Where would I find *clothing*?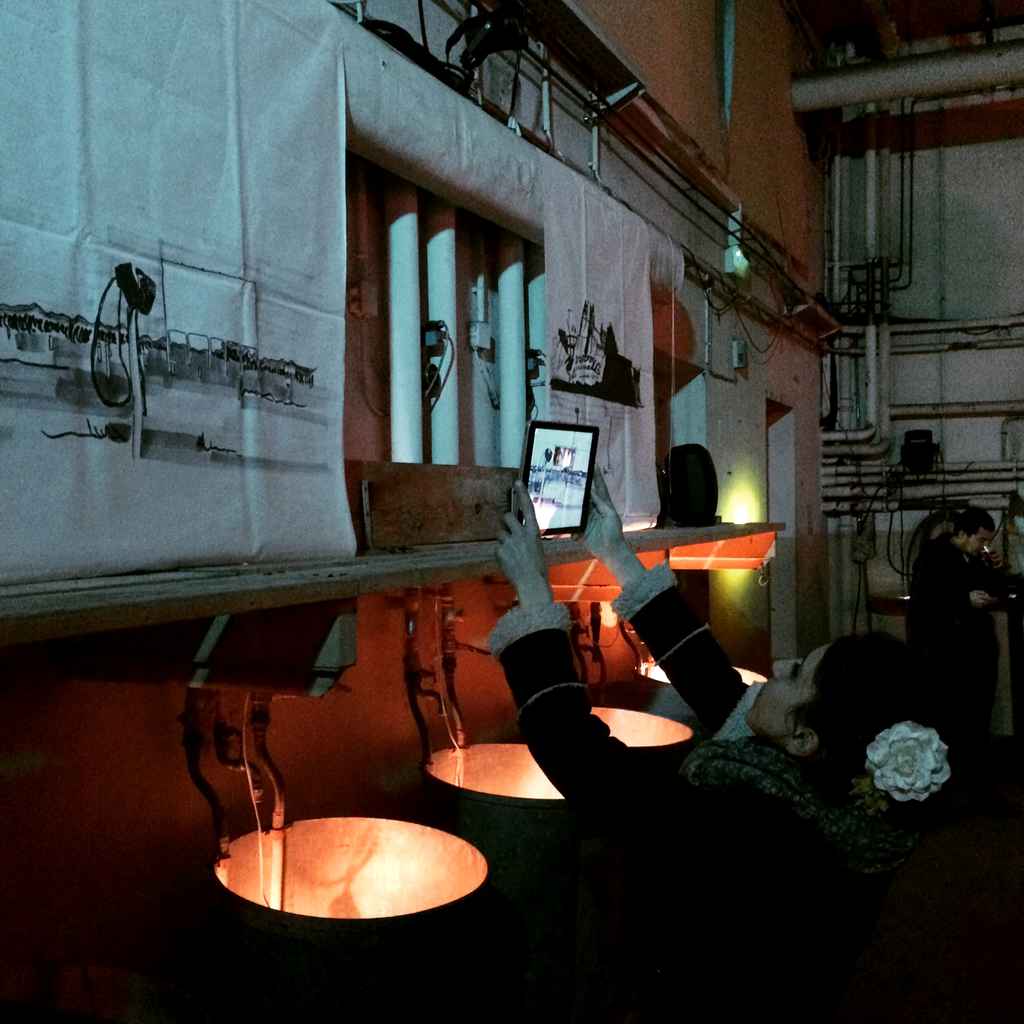
At (477, 568, 929, 1023).
